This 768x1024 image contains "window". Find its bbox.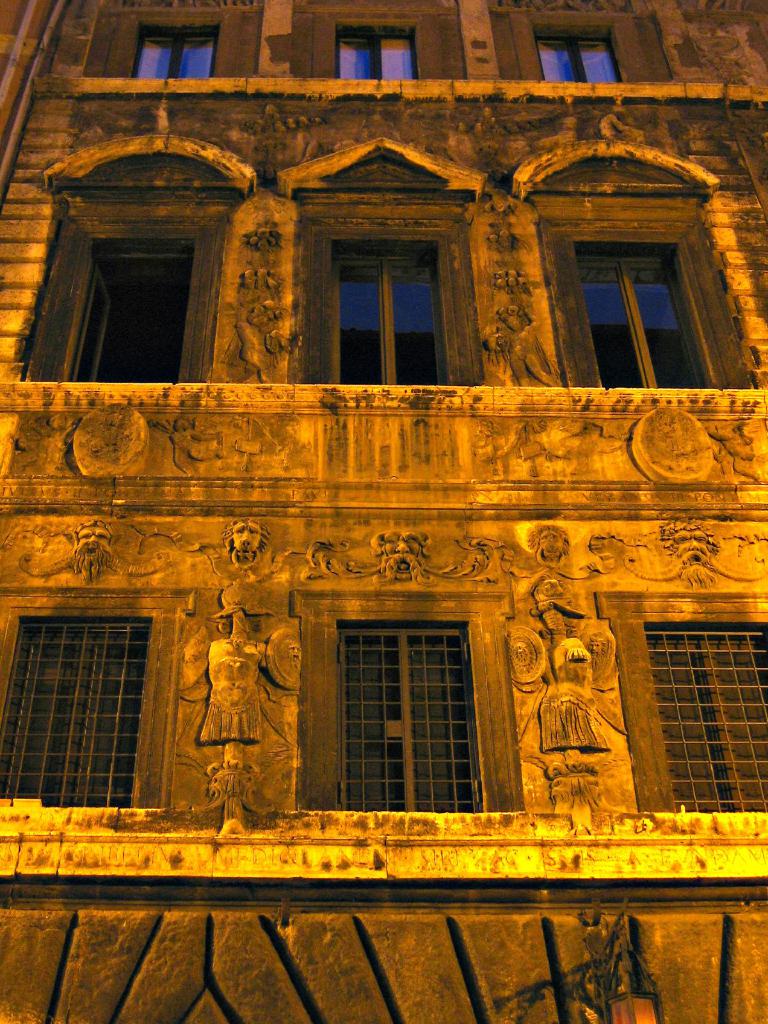
{"left": 134, "top": 26, "right": 217, "bottom": 80}.
